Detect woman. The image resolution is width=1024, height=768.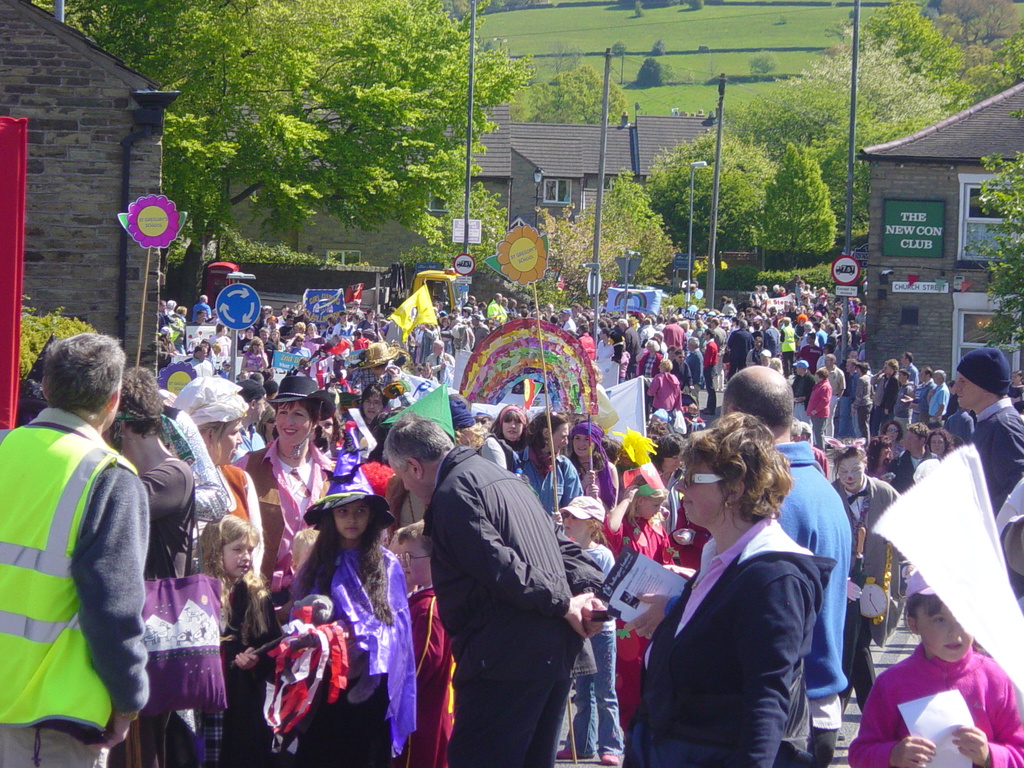
Rect(690, 319, 707, 355).
